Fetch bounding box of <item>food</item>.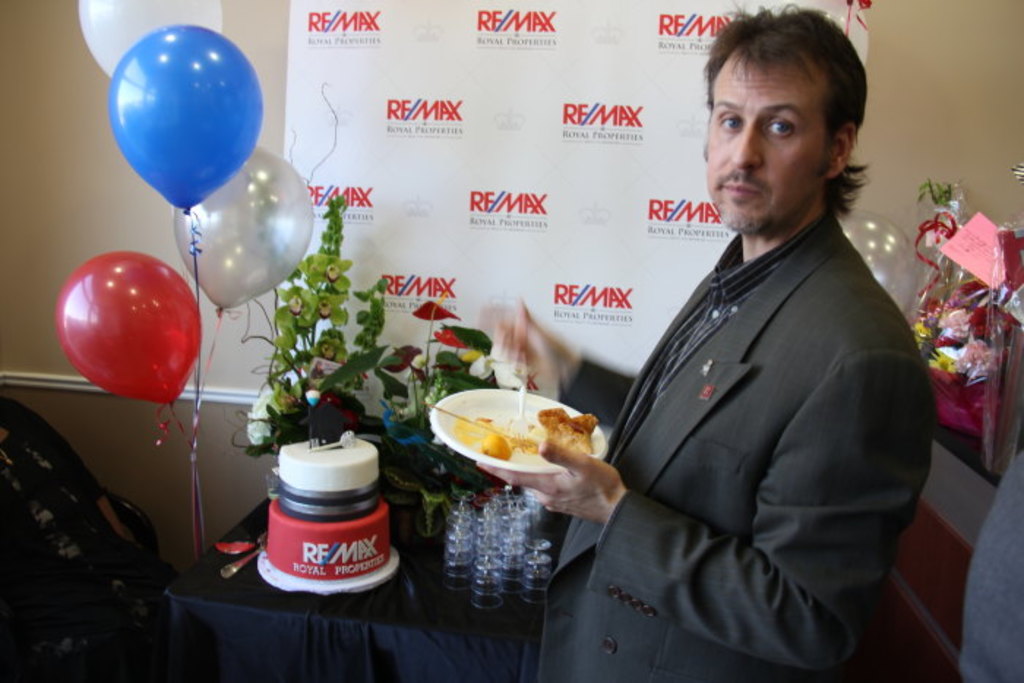
Bbox: 432:390:590:483.
